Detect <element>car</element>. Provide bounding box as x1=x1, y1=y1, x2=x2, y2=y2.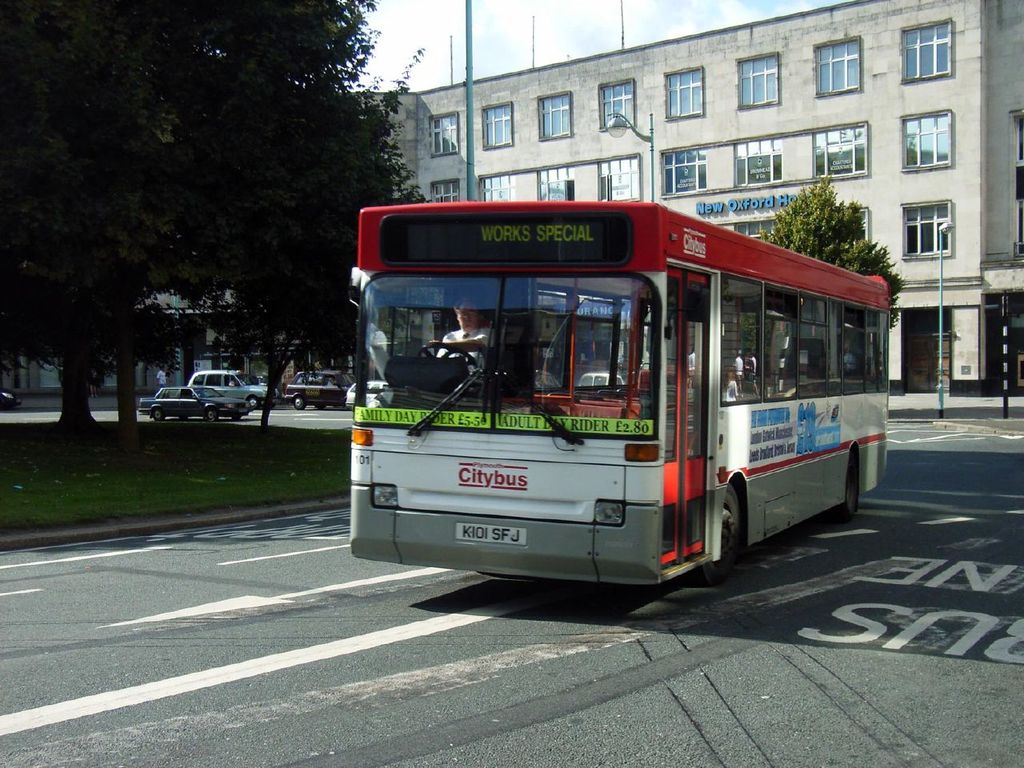
x1=283, y1=372, x2=355, y2=410.
